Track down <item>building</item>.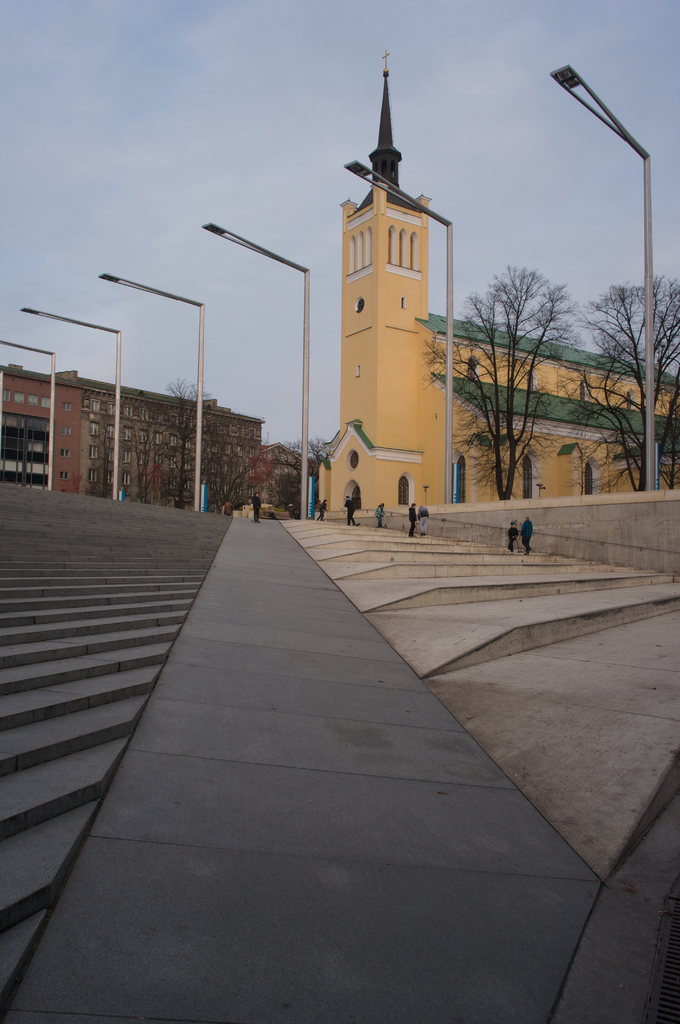
Tracked to (0, 369, 84, 490).
